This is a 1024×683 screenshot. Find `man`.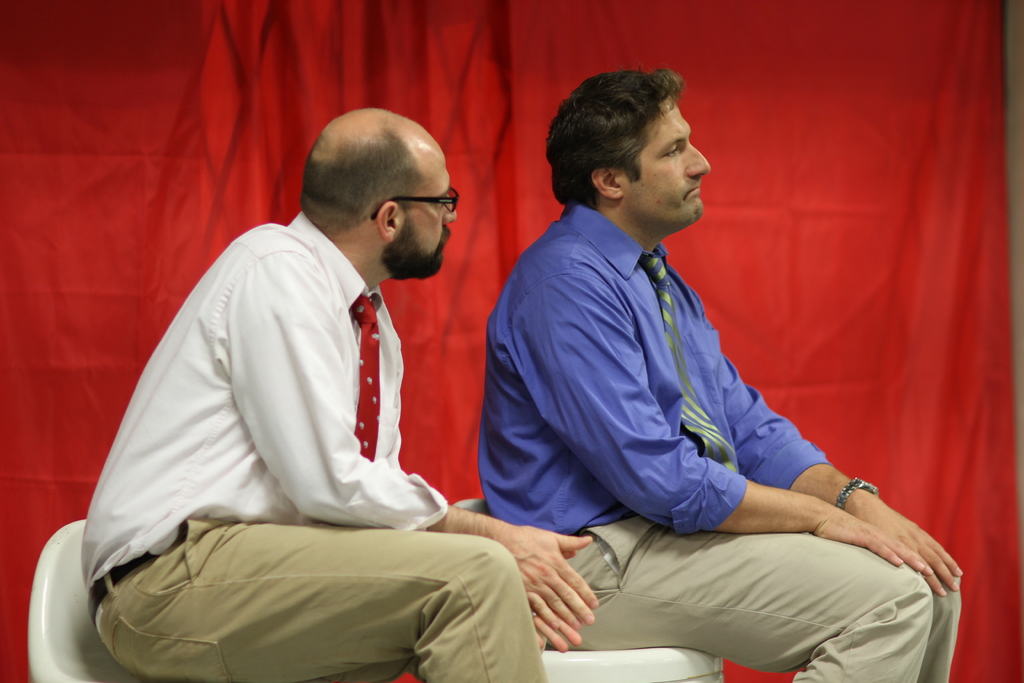
Bounding box: {"x1": 477, "y1": 68, "x2": 964, "y2": 682}.
